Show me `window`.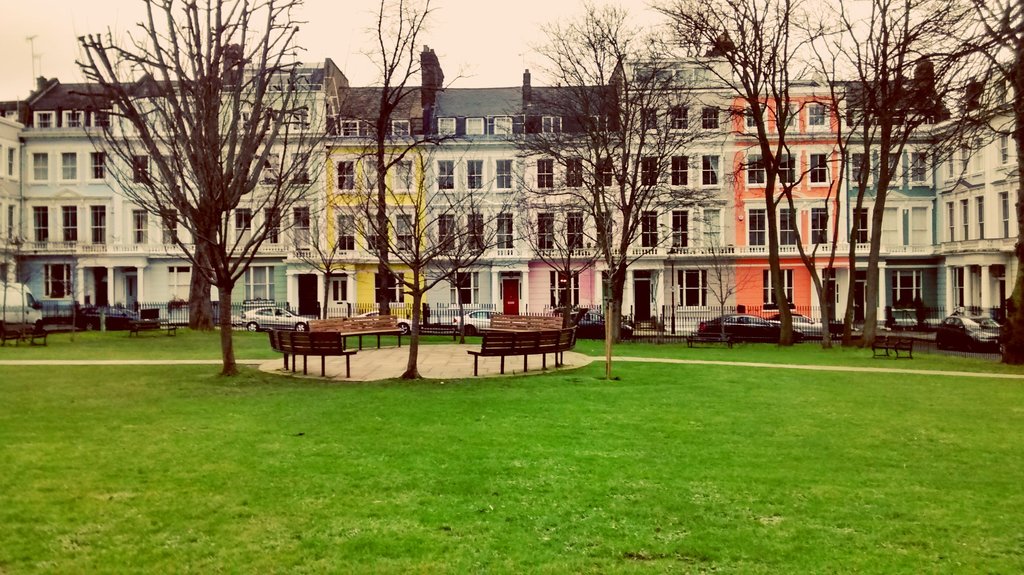
`window` is here: [777,152,799,184].
